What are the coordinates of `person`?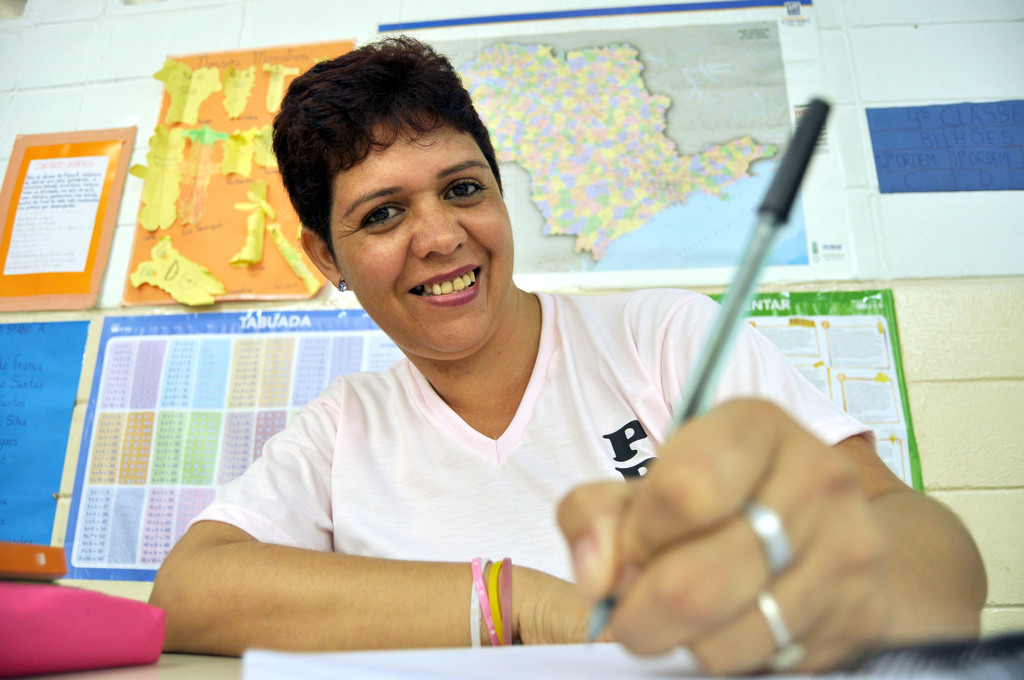
l=145, t=29, r=989, b=679.
